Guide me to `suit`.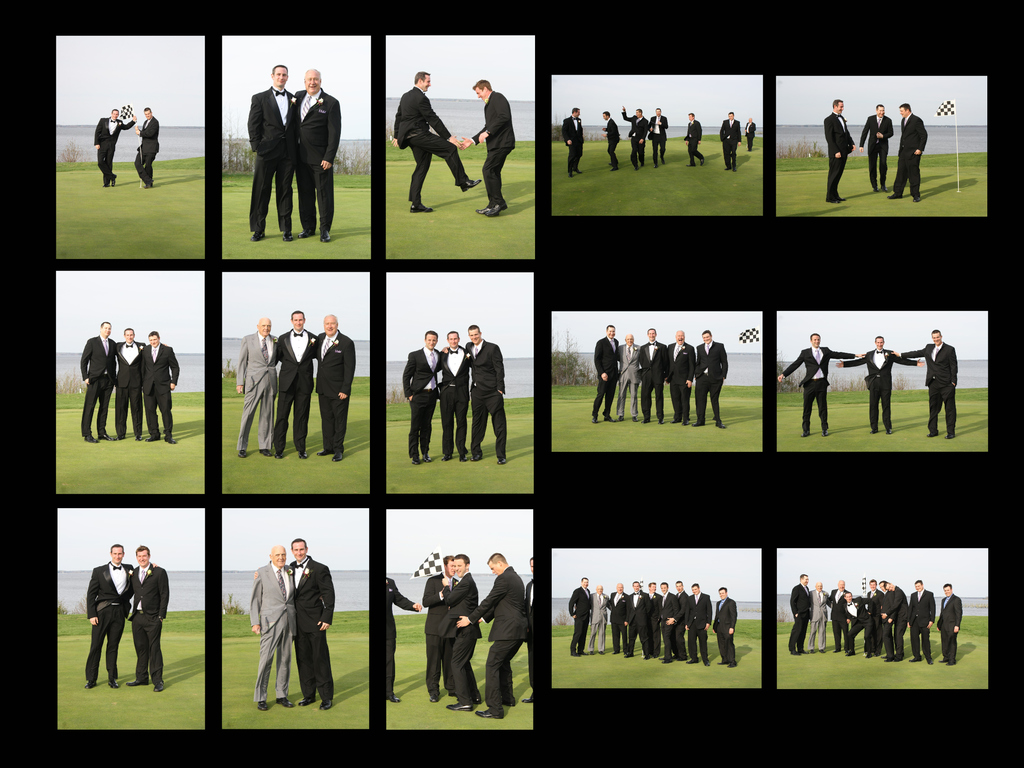
Guidance: <region>693, 342, 727, 421</region>.
